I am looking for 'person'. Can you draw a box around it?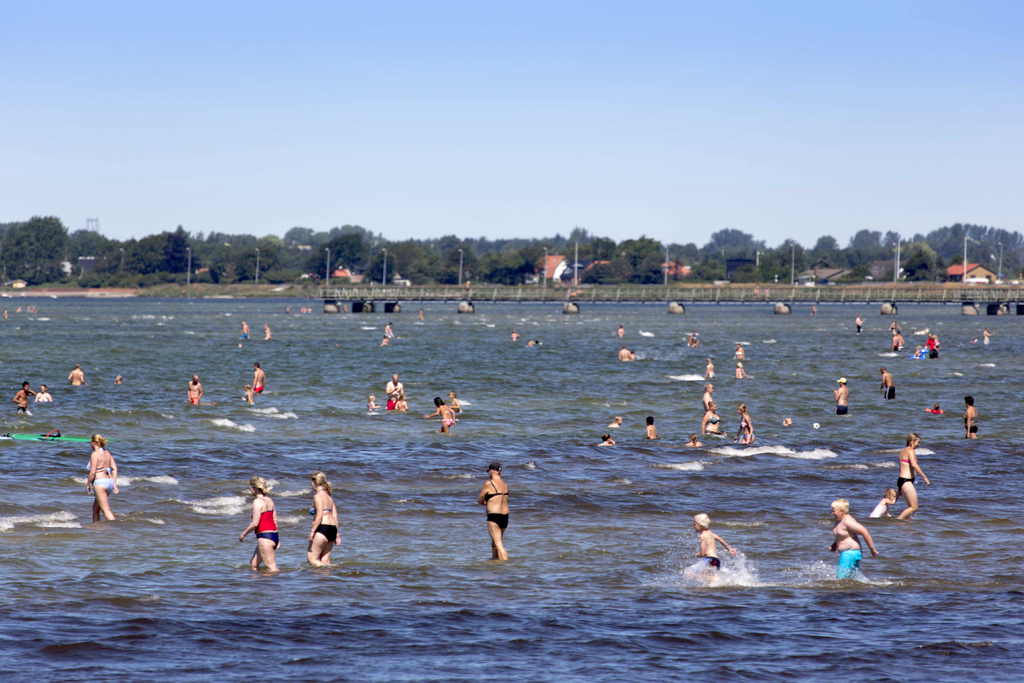
Sure, the bounding box is [left=598, top=436, right=616, bottom=448].
